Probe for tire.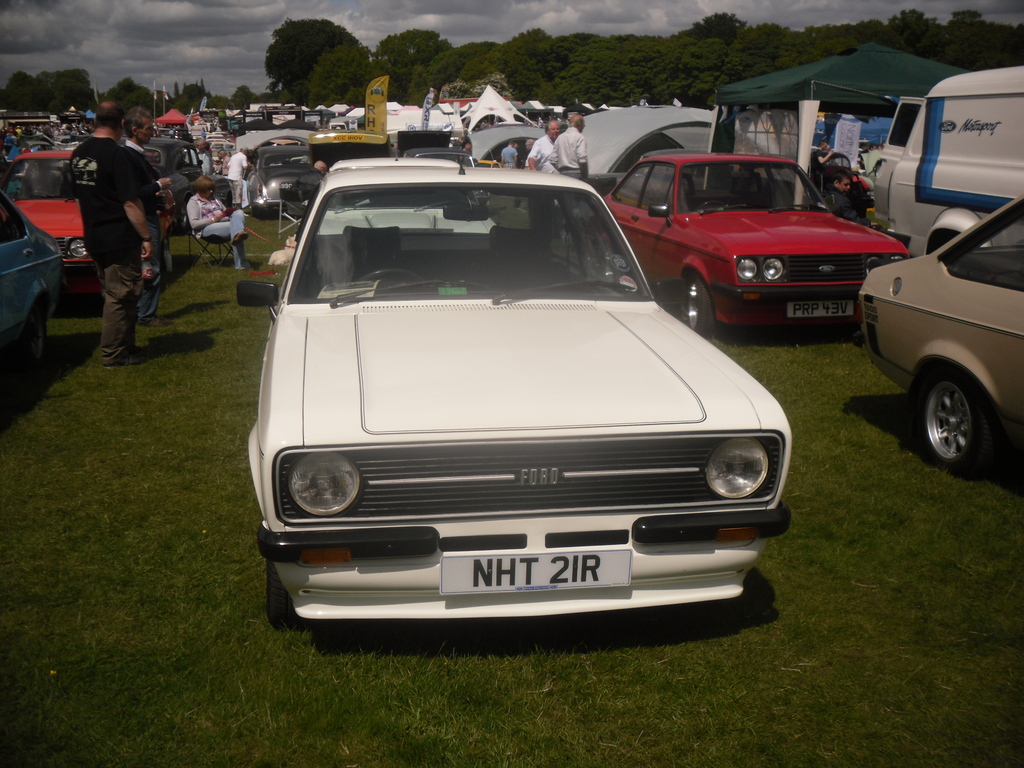
Probe result: (682,277,712,338).
